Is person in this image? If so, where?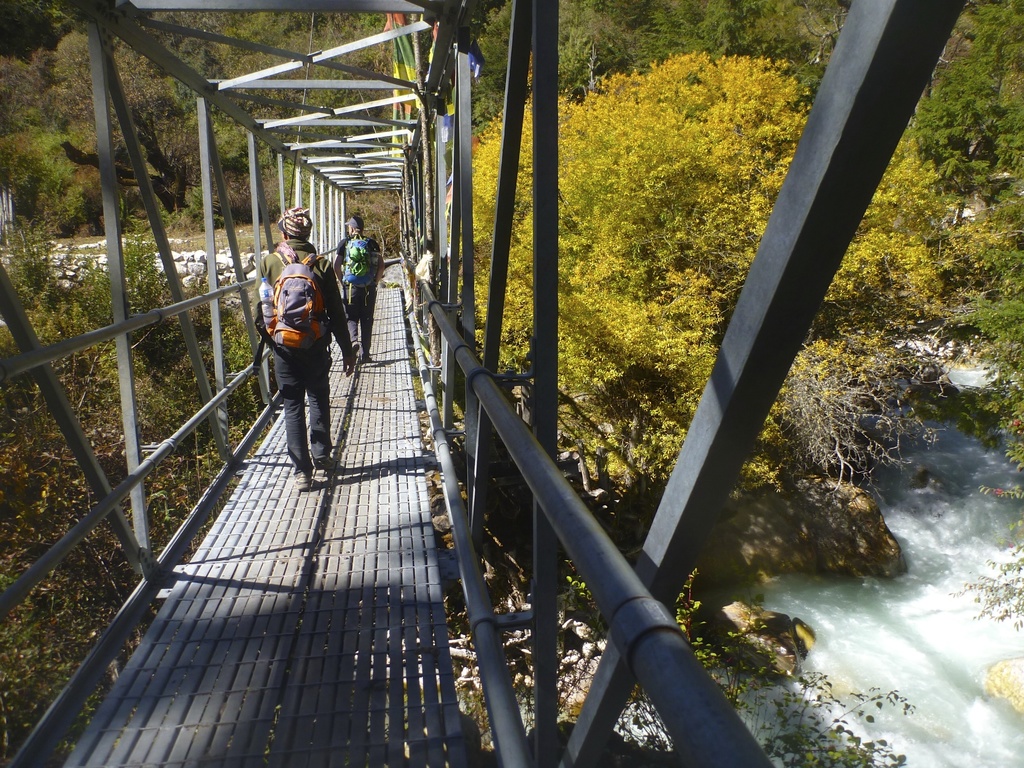
Yes, at crop(255, 206, 356, 490).
